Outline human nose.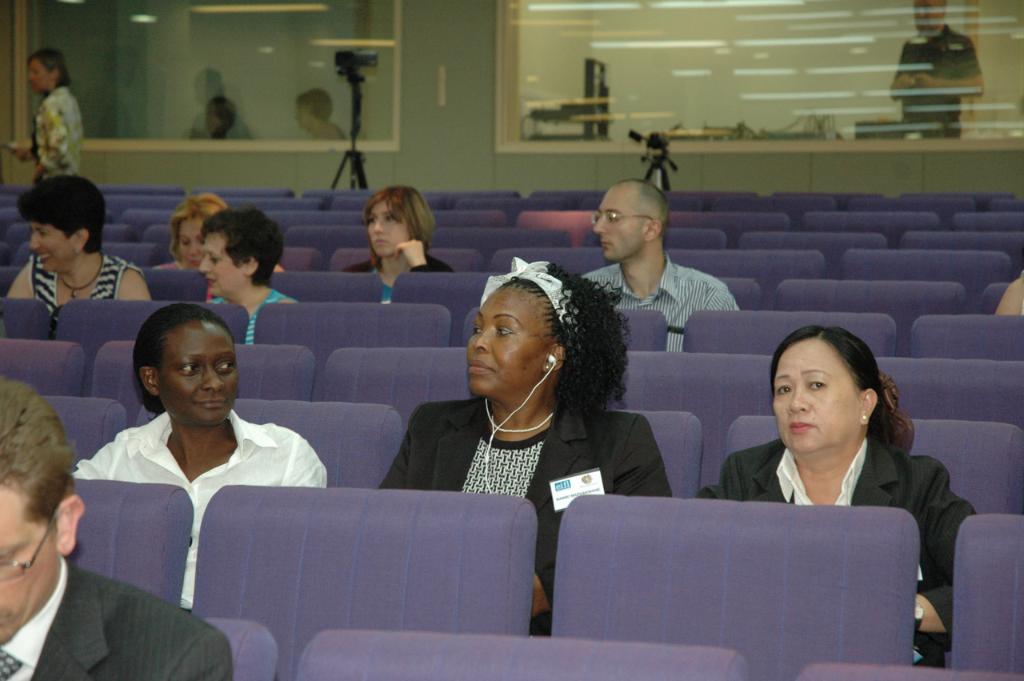
Outline: detection(373, 219, 385, 234).
